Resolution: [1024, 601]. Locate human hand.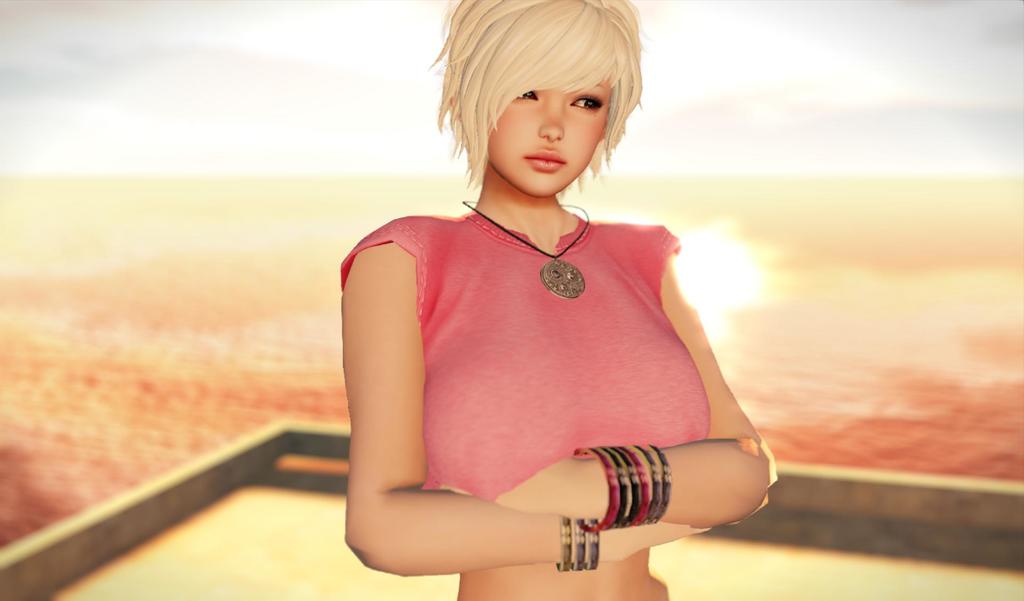
(597,521,712,559).
